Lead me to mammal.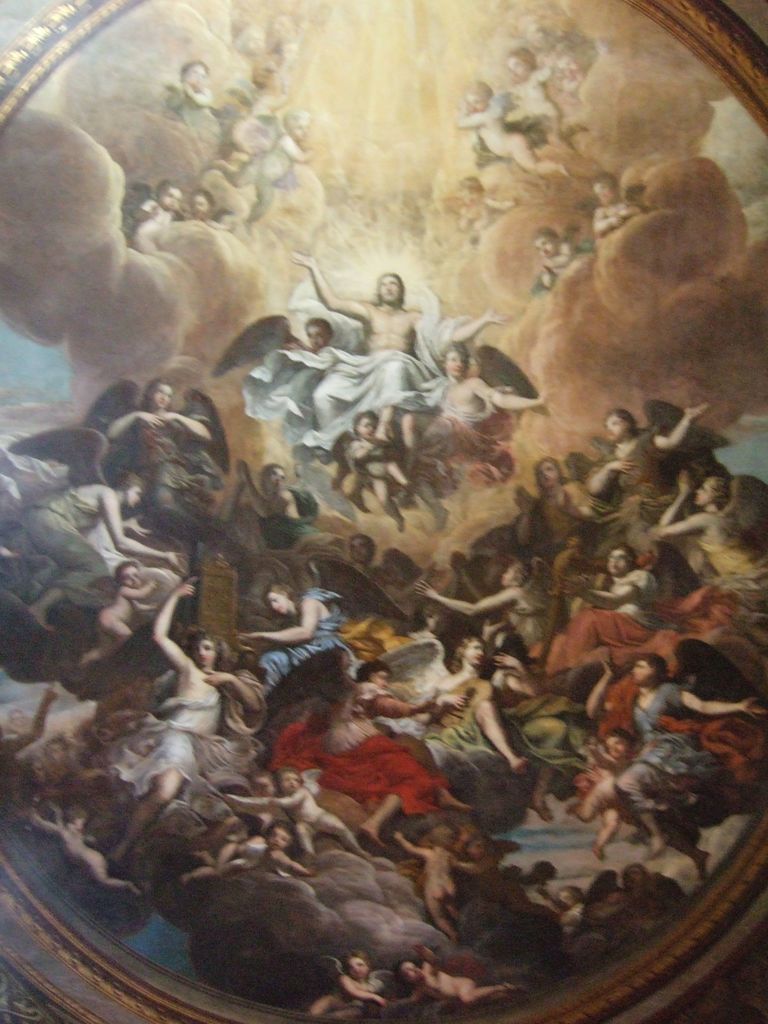
Lead to bbox=[588, 171, 630, 253].
